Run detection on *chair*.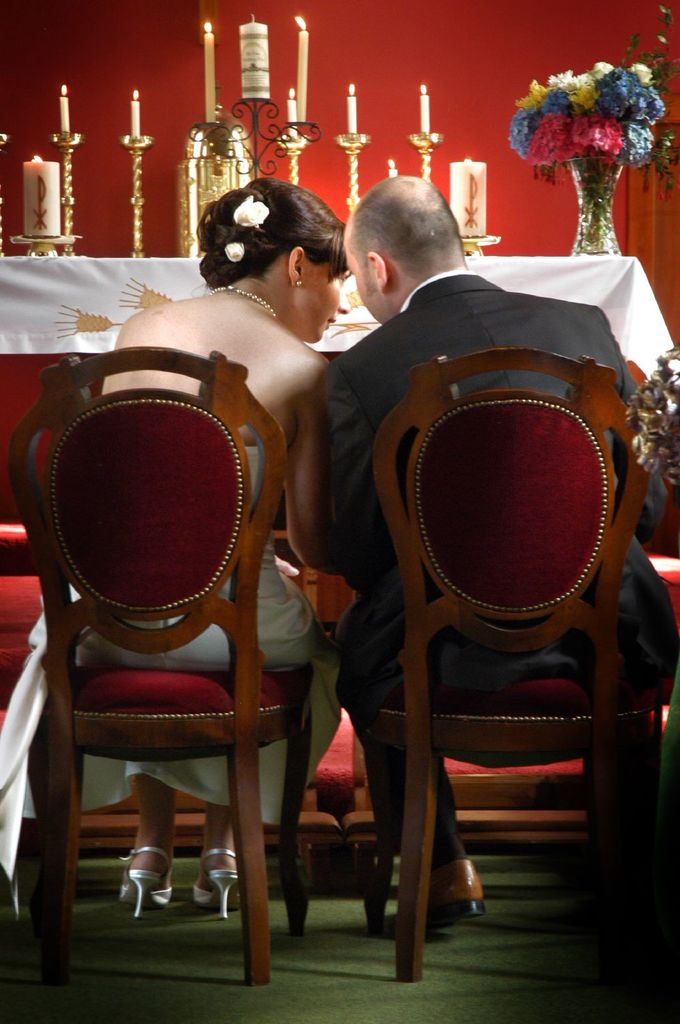
Result: <bbox>22, 337, 310, 980</bbox>.
